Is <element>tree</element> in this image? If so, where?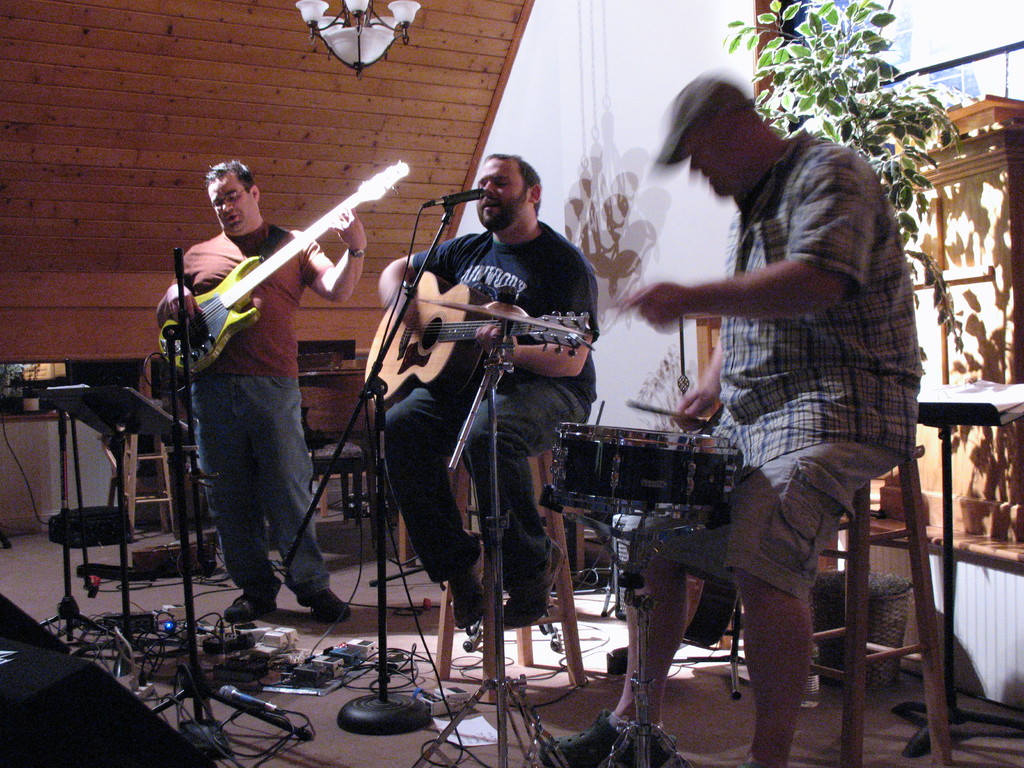
Yes, at <box>721,0,957,378</box>.
